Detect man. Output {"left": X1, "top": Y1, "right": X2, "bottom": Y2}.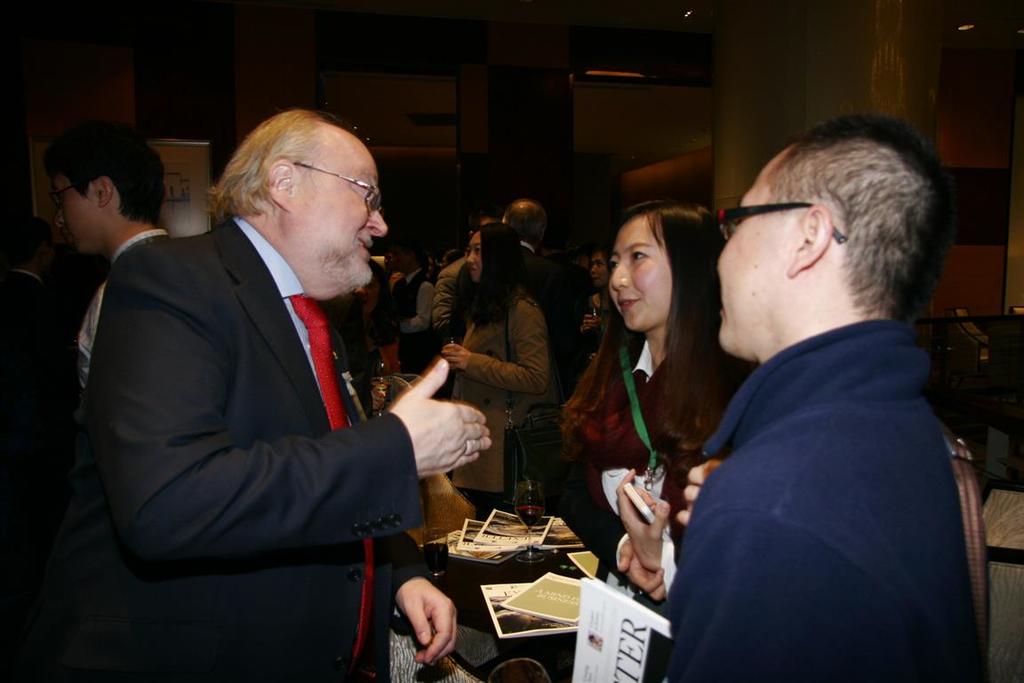
{"left": 51, "top": 138, "right": 196, "bottom": 509}.
